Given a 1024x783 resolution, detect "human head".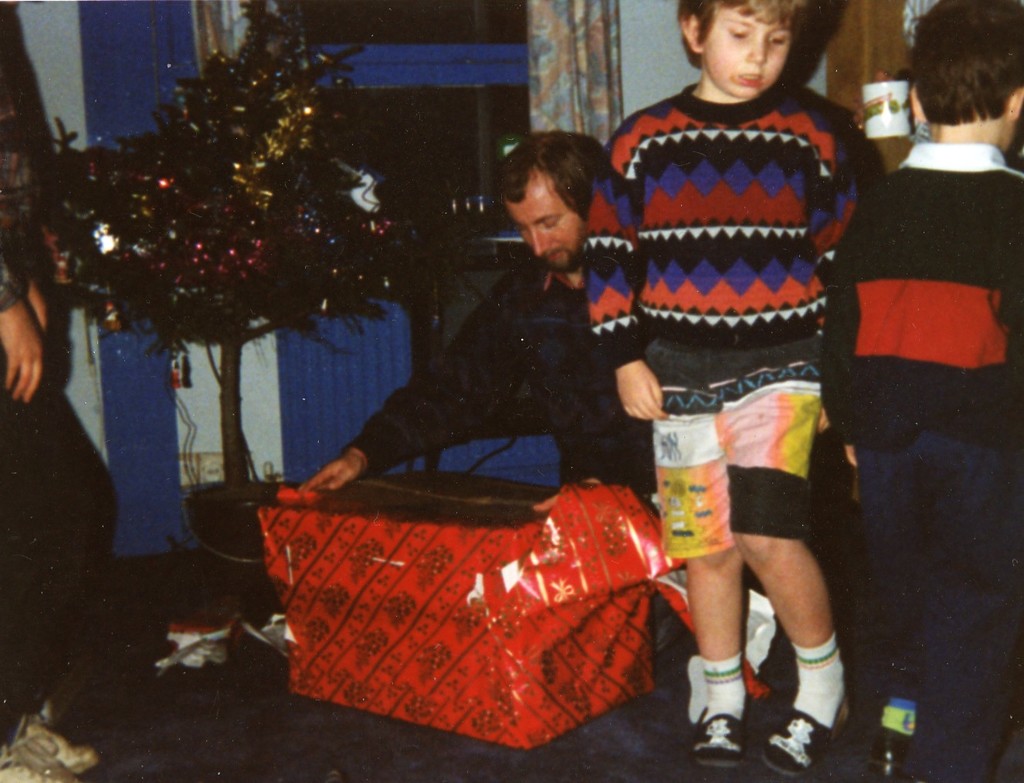
{"left": 663, "top": 1, "right": 826, "bottom": 100}.
